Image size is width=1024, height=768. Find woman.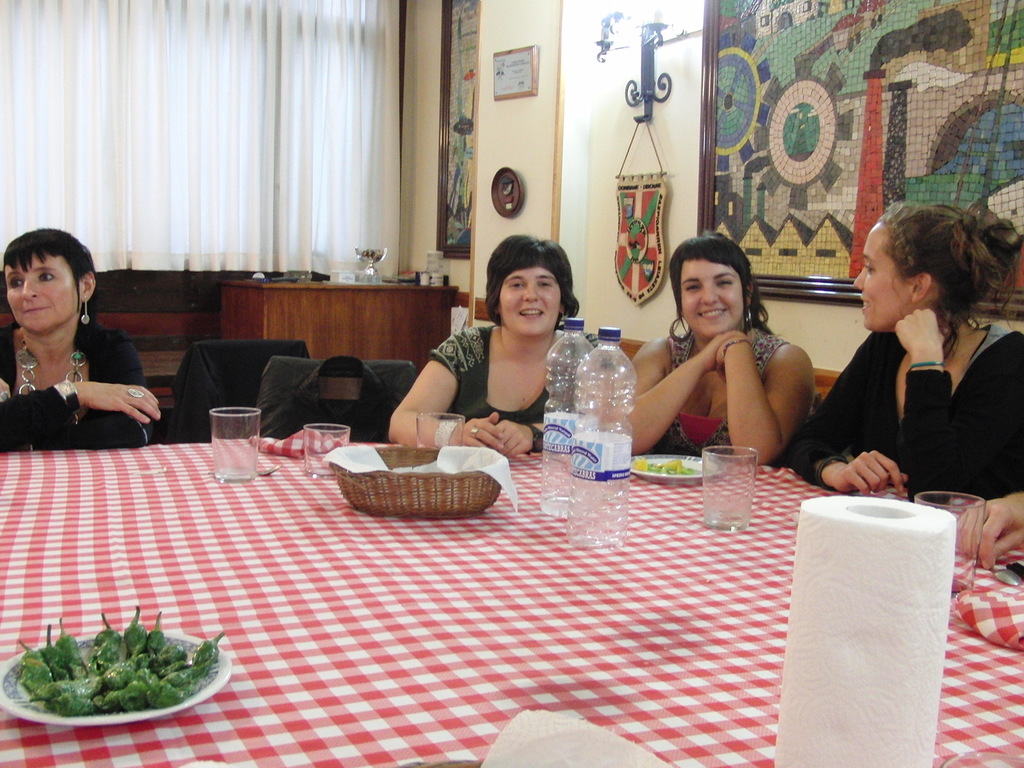
[x1=0, y1=225, x2=164, y2=456].
